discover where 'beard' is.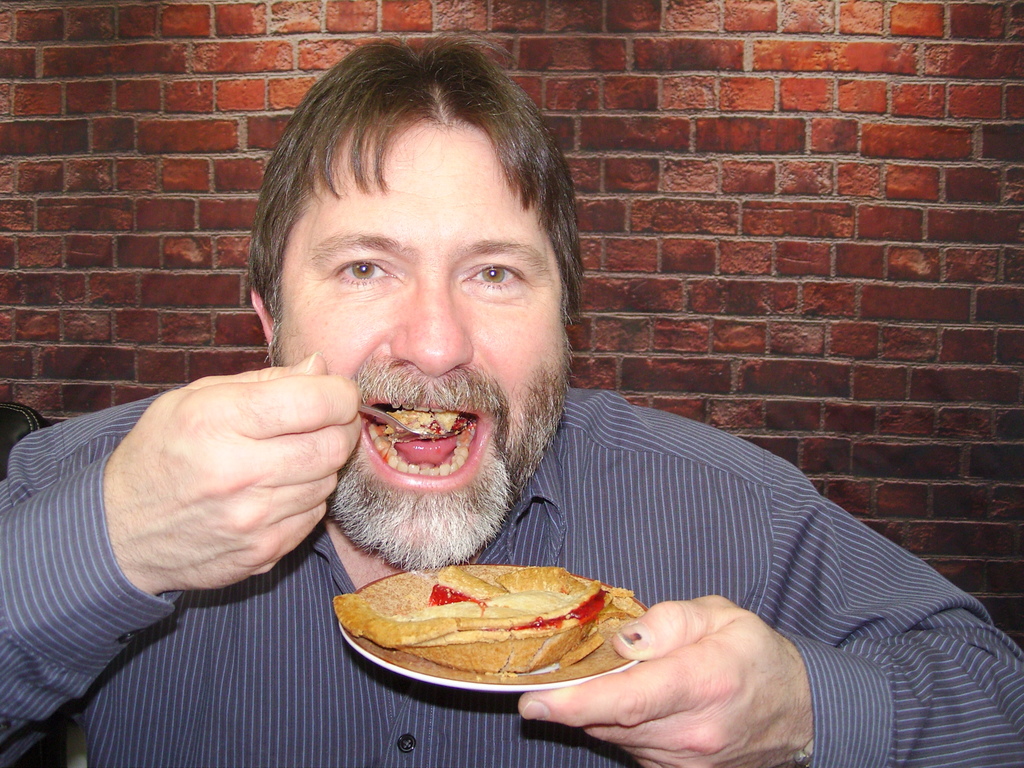
Discovered at locate(316, 348, 563, 548).
